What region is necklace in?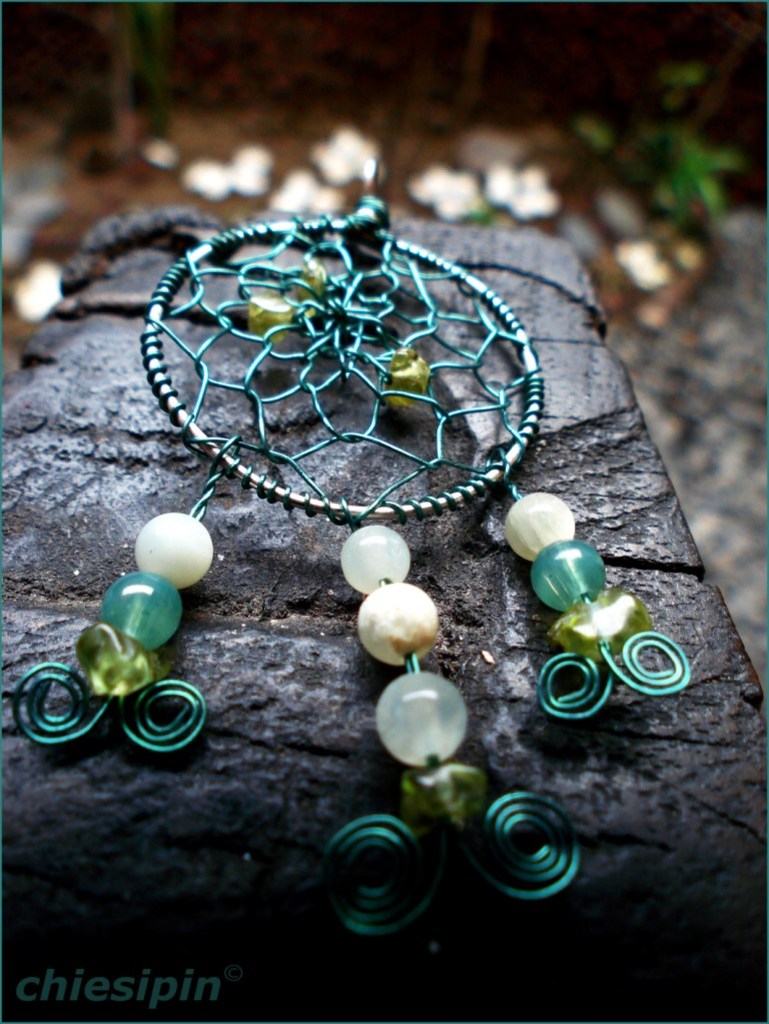
locate(4, 207, 690, 932).
